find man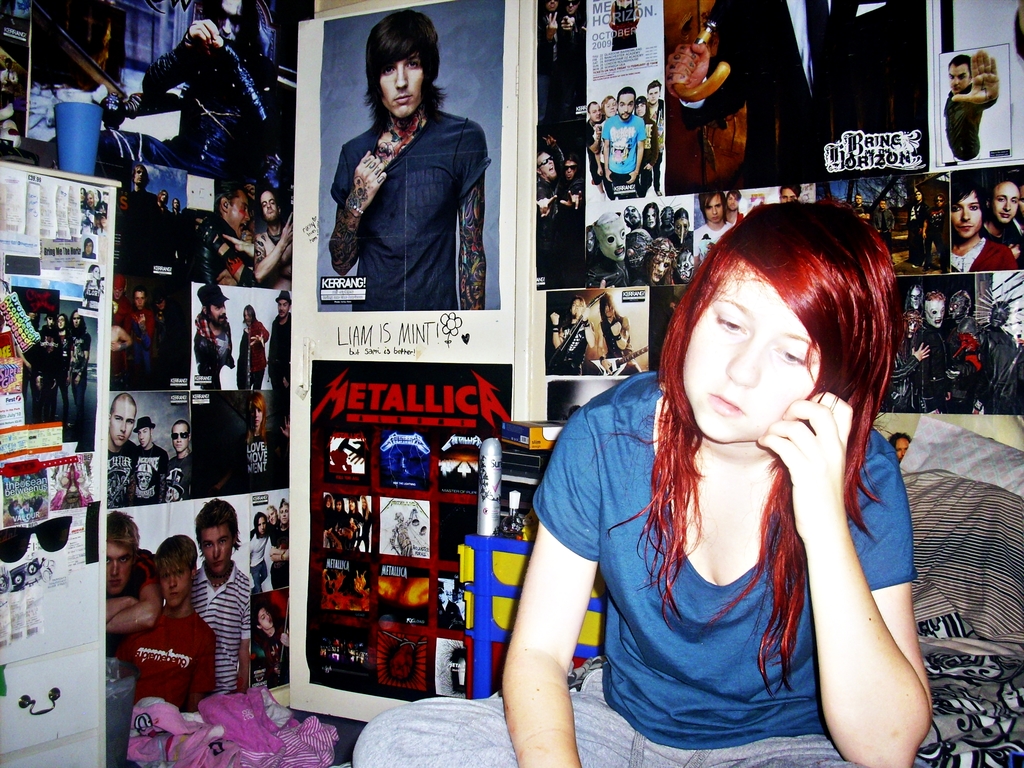
l=980, t=183, r=1023, b=269
